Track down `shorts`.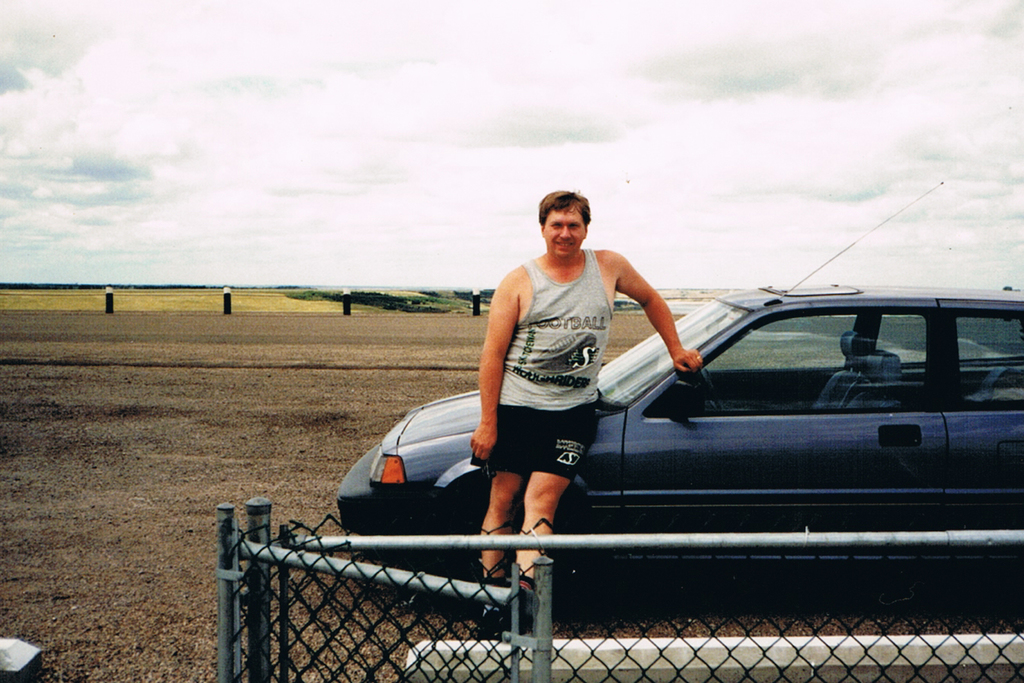
Tracked to Rect(470, 400, 596, 476).
